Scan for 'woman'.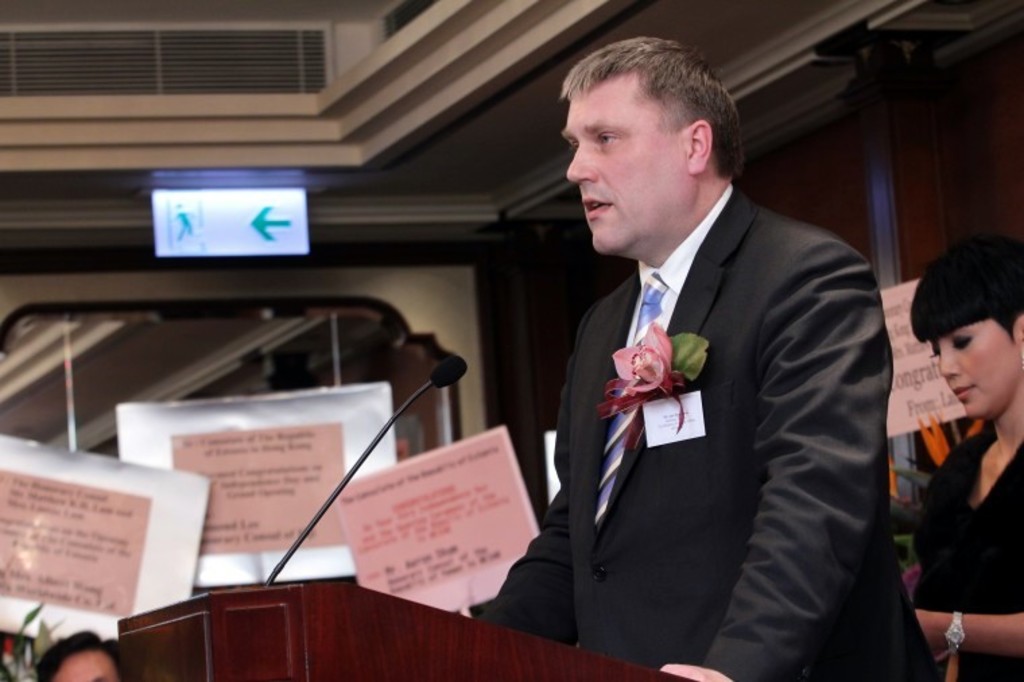
Scan result: 891/209/1019/675.
